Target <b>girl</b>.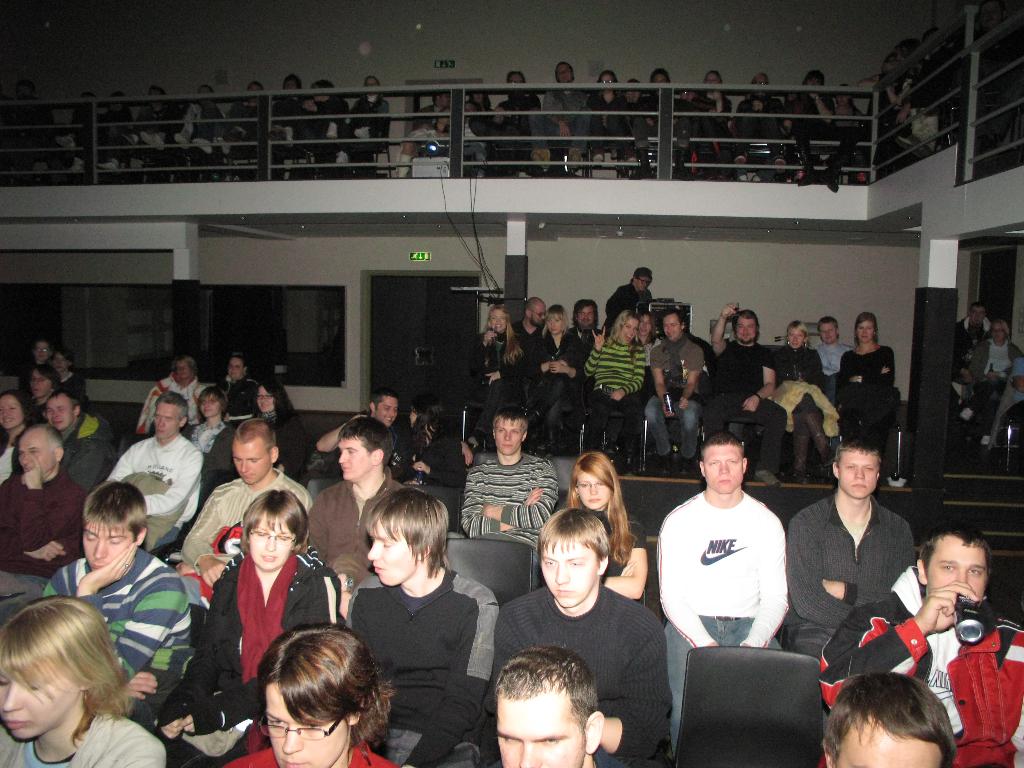
Target region: left=528, top=305, right=580, bottom=445.
